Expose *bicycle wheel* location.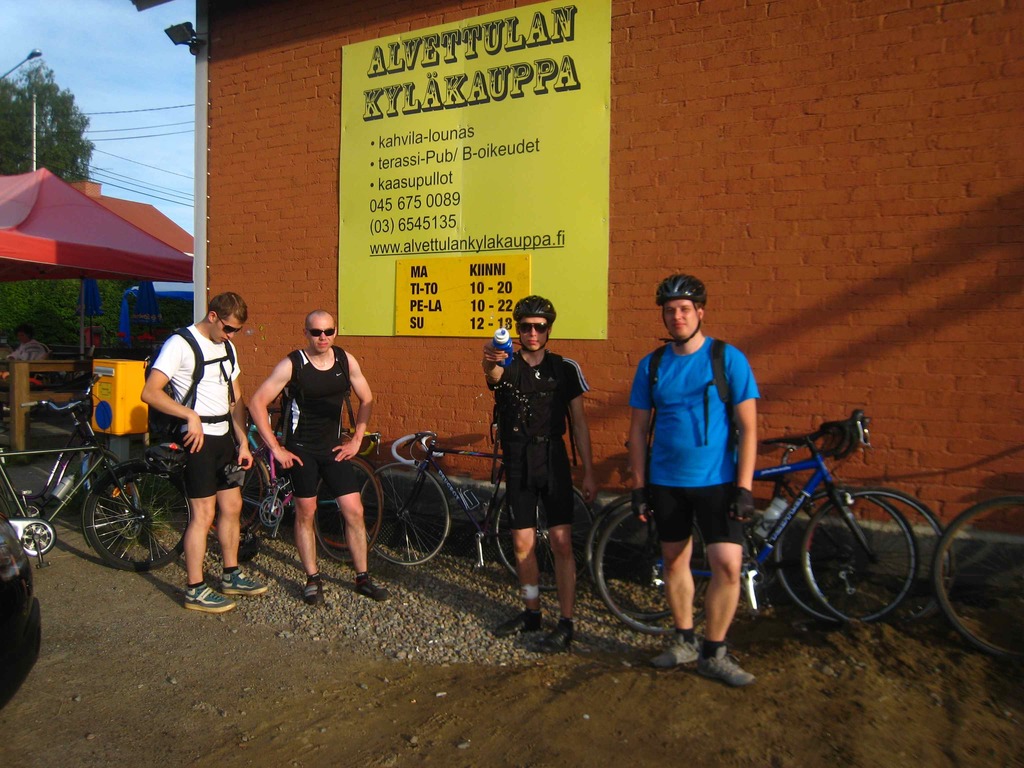
Exposed at {"x1": 489, "y1": 488, "x2": 593, "y2": 586}.
